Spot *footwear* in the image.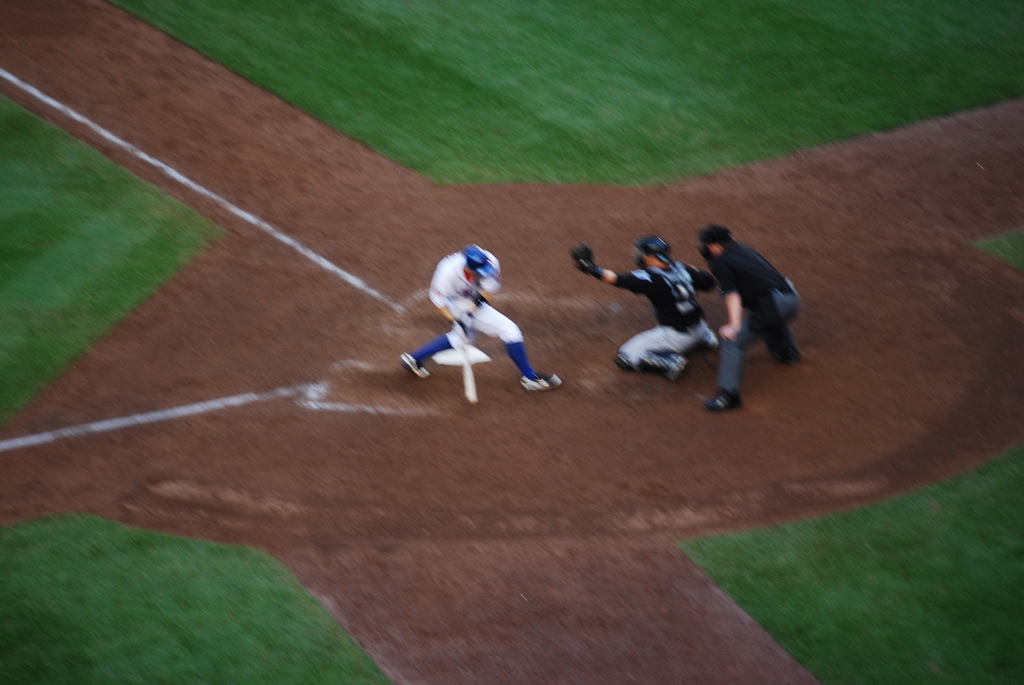
*footwear* found at bbox=[765, 345, 807, 365].
